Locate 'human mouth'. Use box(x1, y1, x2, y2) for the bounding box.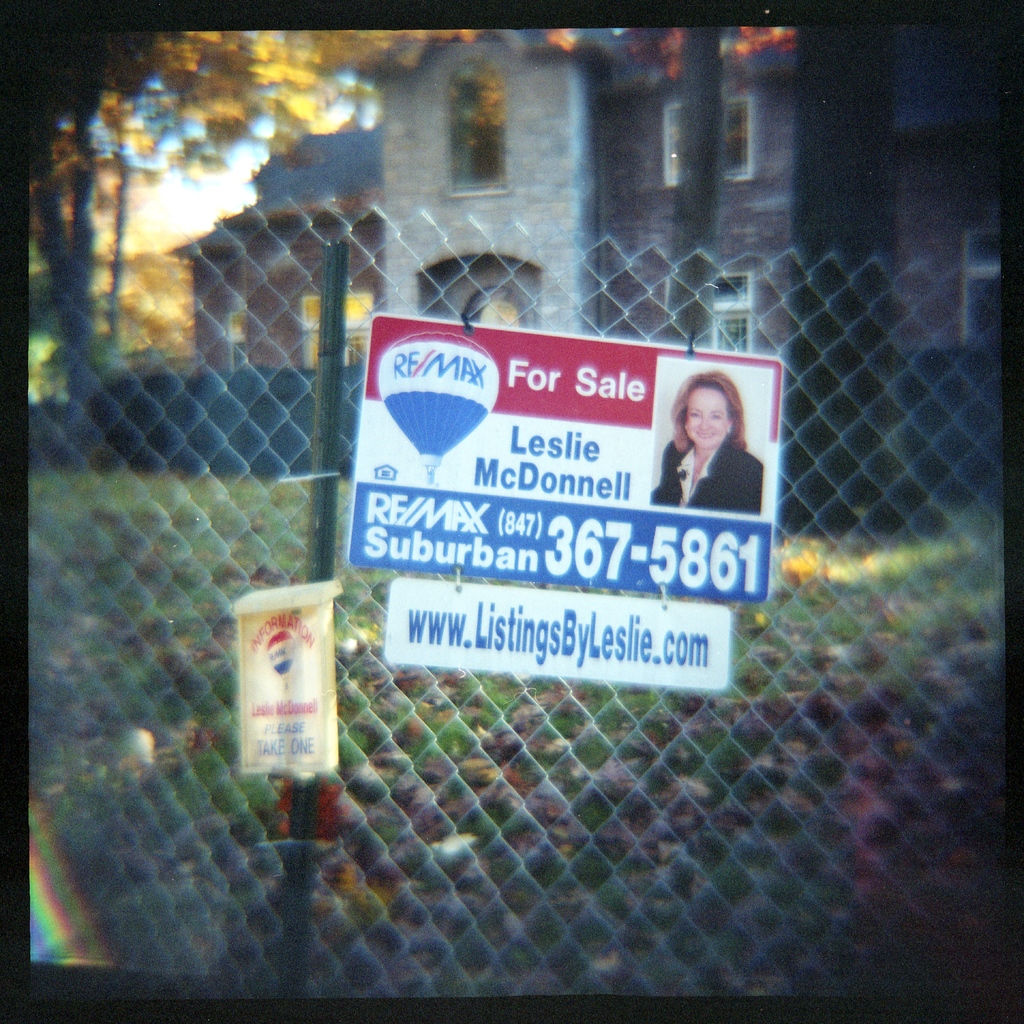
box(696, 432, 715, 442).
